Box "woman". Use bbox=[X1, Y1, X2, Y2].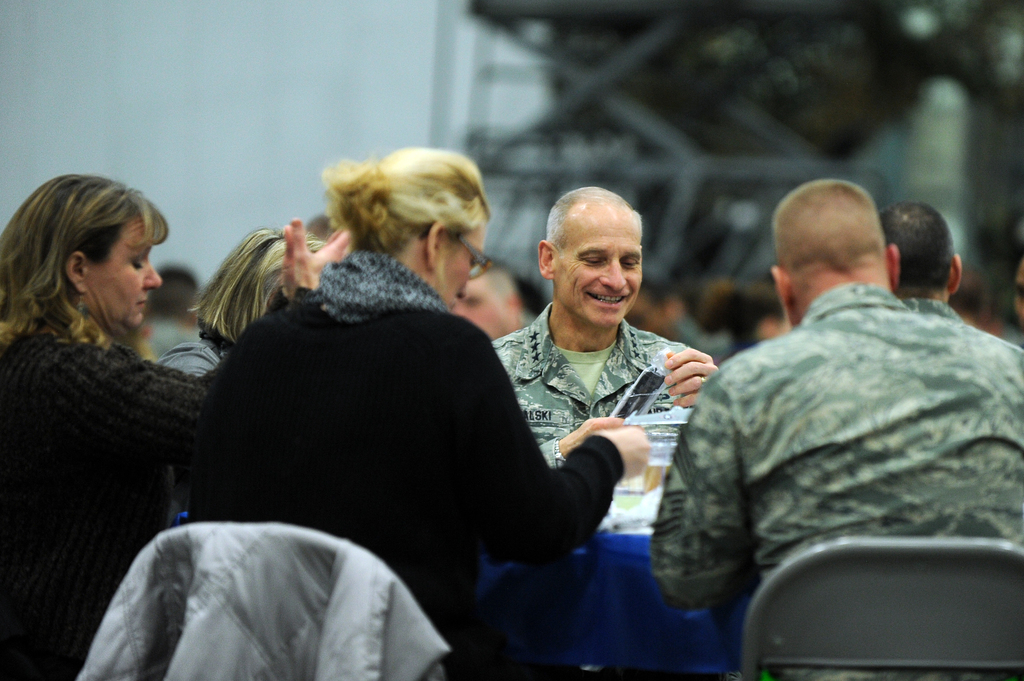
bbox=[154, 141, 648, 680].
